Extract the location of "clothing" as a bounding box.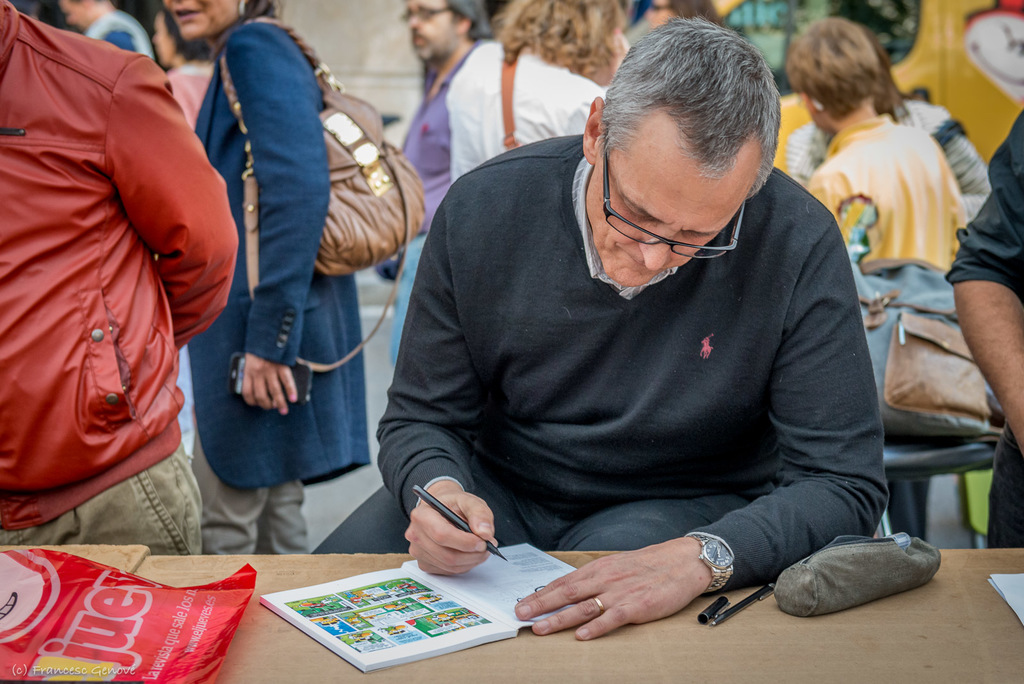
Rect(806, 93, 978, 376).
